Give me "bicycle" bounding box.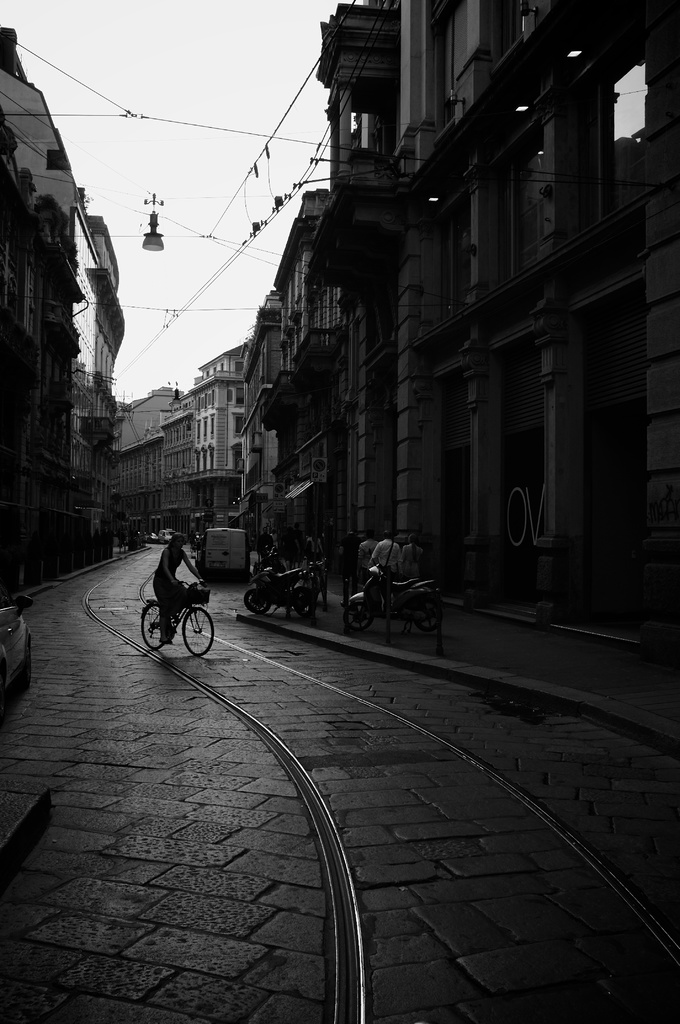
bbox=[147, 590, 213, 666].
